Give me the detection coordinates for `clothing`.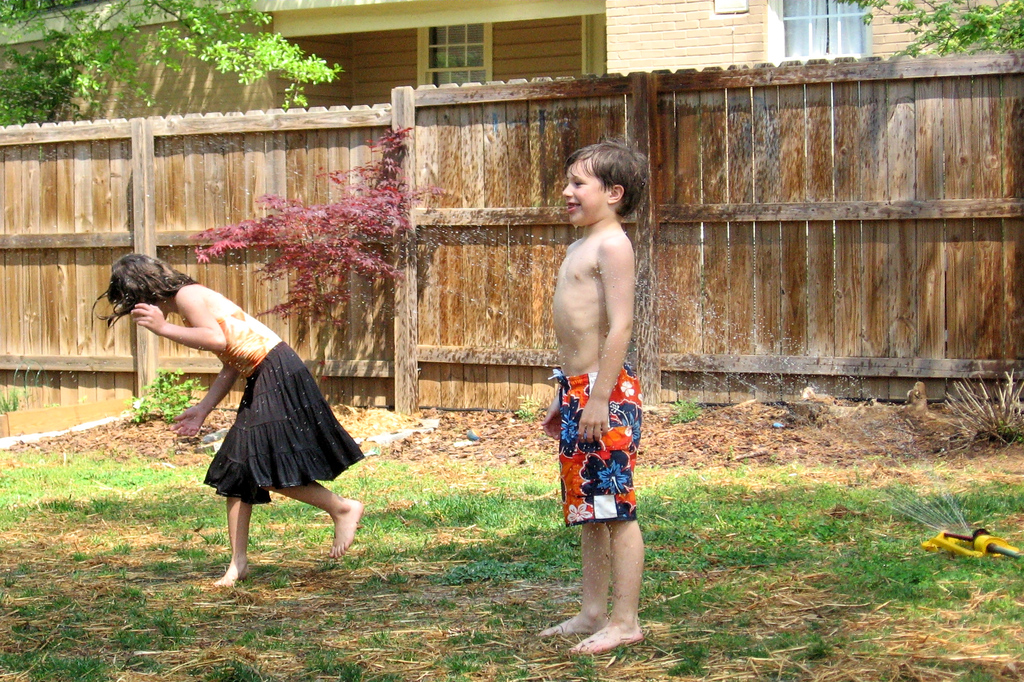
l=544, t=370, r=644, b=526.
